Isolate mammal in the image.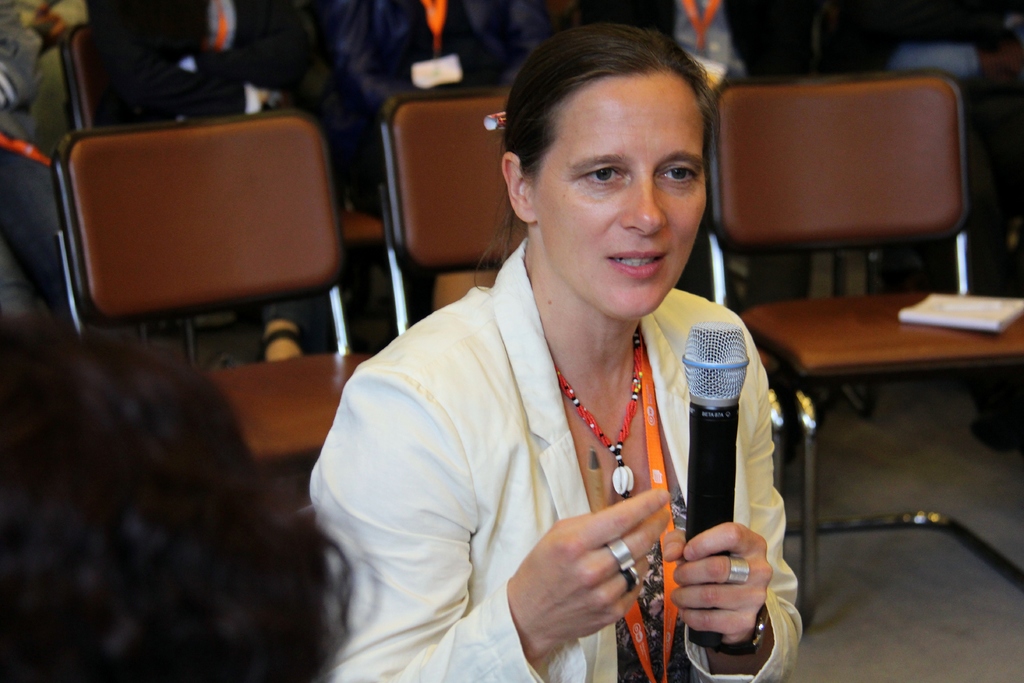
Isolated region: {"left": 257, "top": 108, "right": 846, "bottom": 599}.
